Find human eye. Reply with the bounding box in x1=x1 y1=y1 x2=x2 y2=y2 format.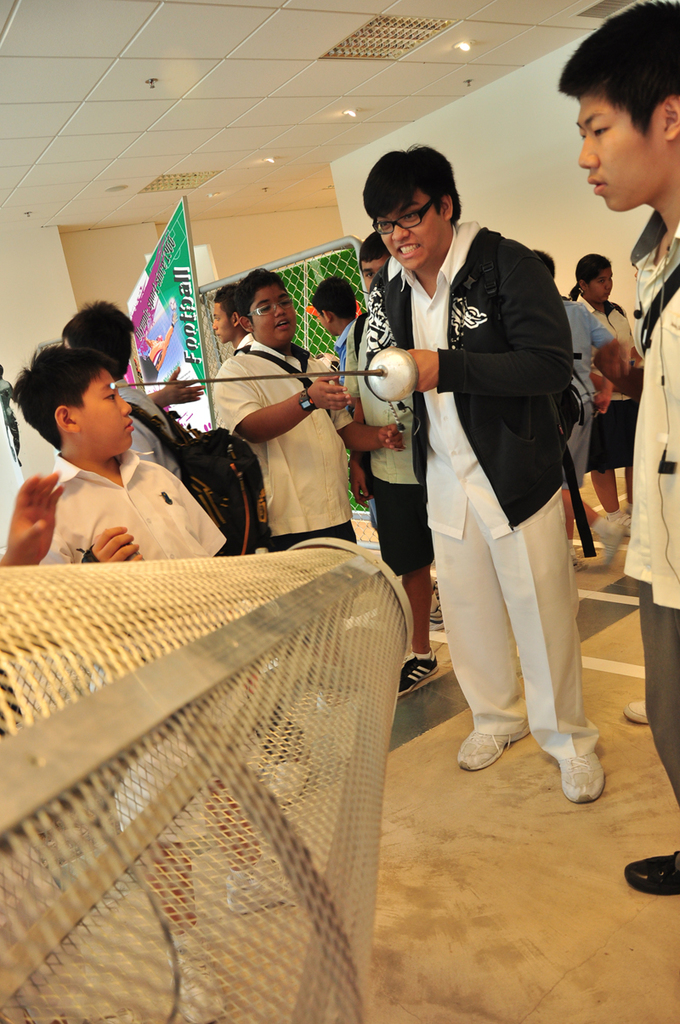
x1=592 y1=122 x2=611 y2=138.
